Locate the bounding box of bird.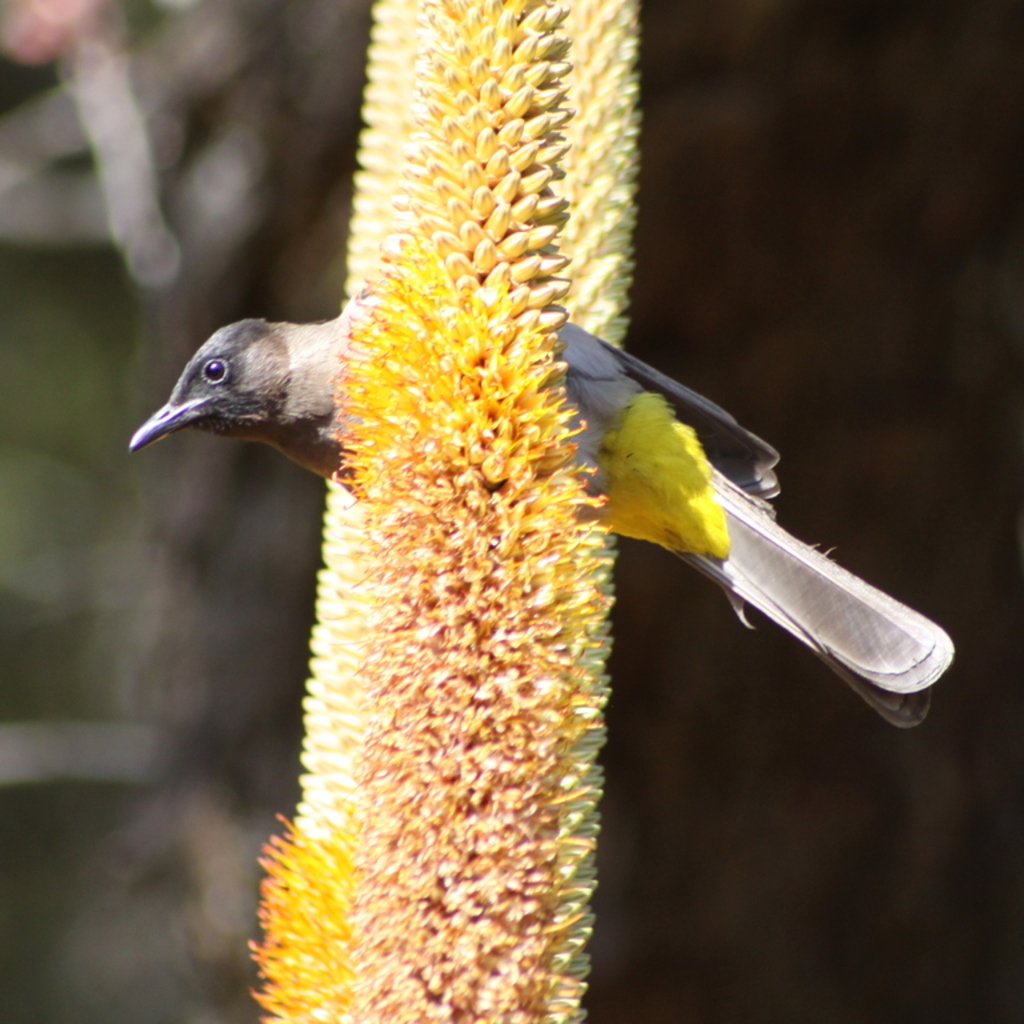
Bounding box: {"x1": 131, "y1": 311, "x2": 963, "y2": 637}.
